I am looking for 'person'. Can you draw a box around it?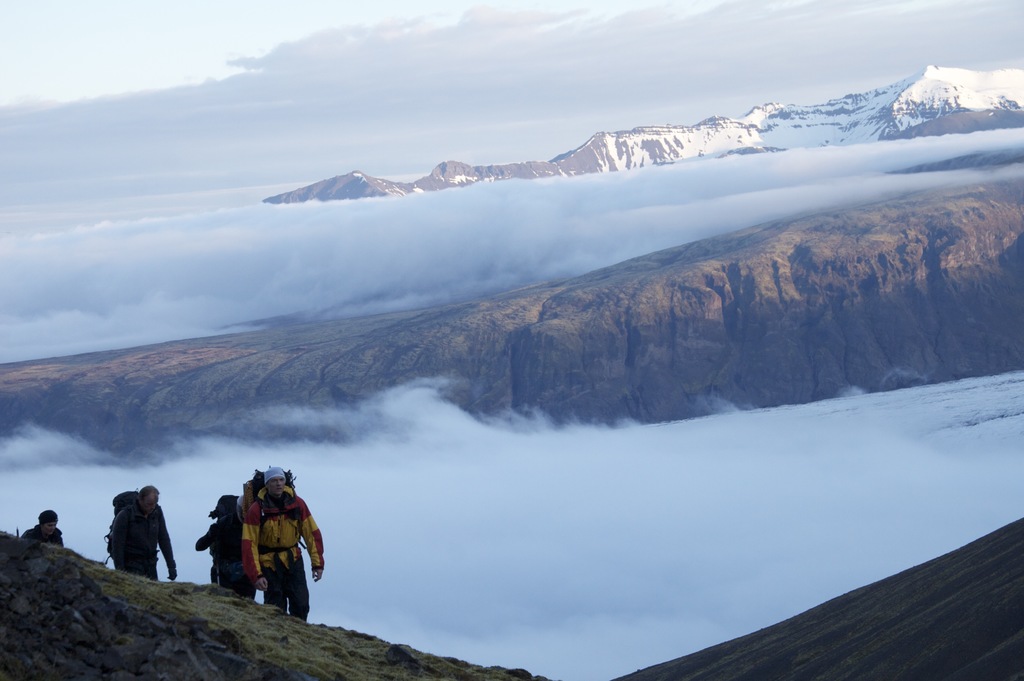
Sure, the bounding box is crop(108, 485, 179, 584).
